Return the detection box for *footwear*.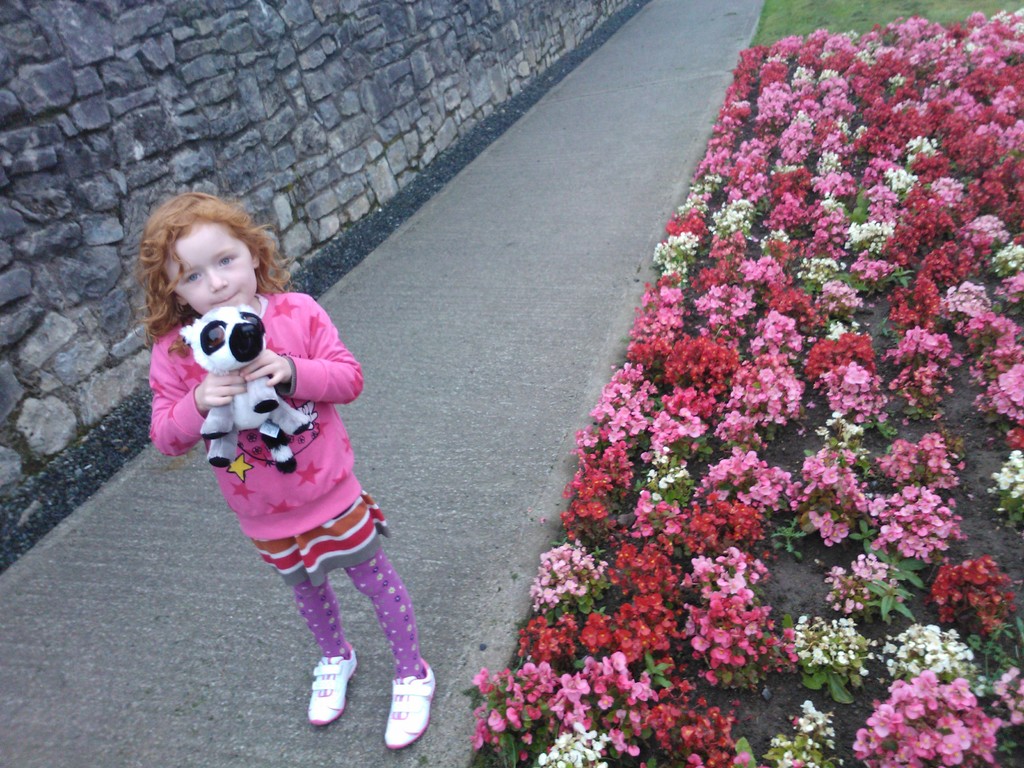
locate(383, 652, 440, 750).
